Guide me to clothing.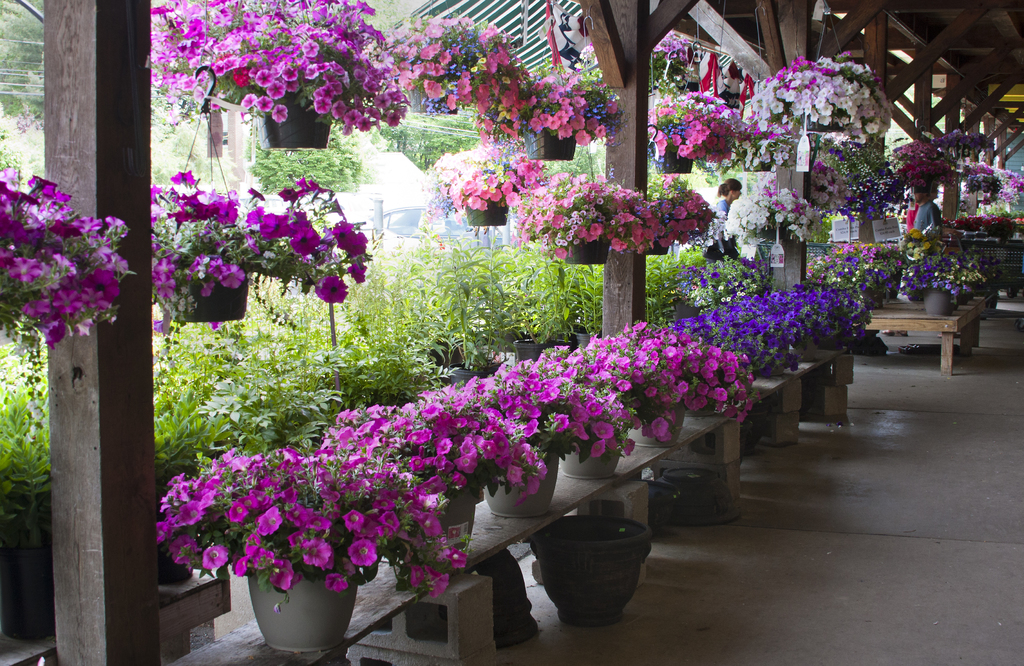
Guidance: 915,198,947,223.
